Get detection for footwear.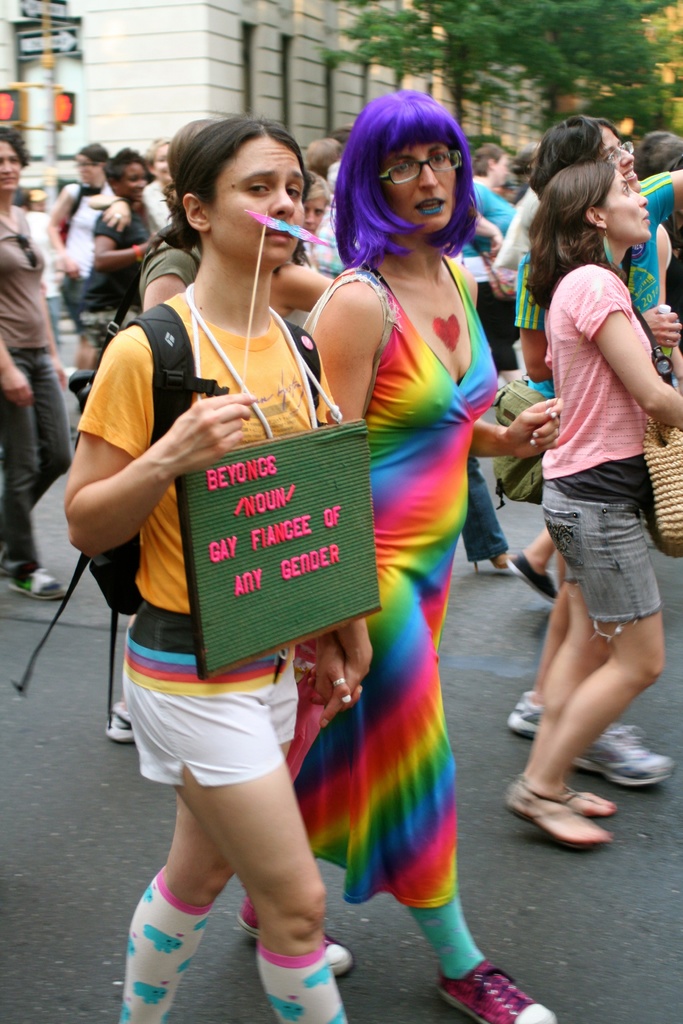
Detection: detection(12, 572, 81, 605).
